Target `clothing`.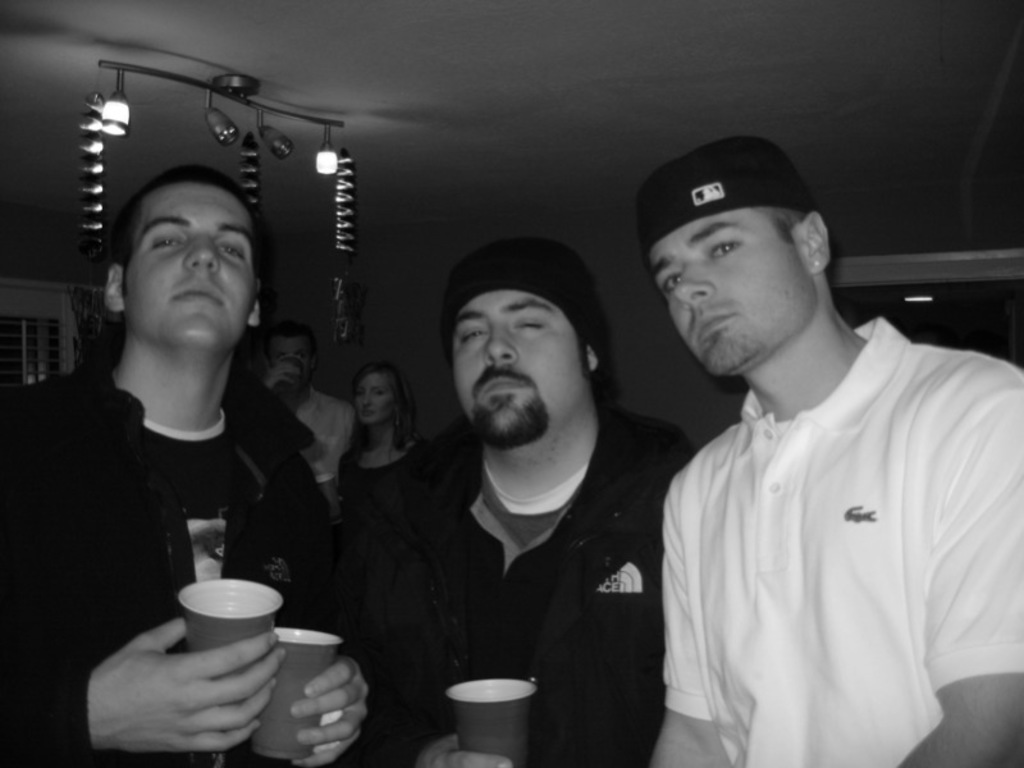
Target region: [left=644, top=271, right=1016, bottom=756].
